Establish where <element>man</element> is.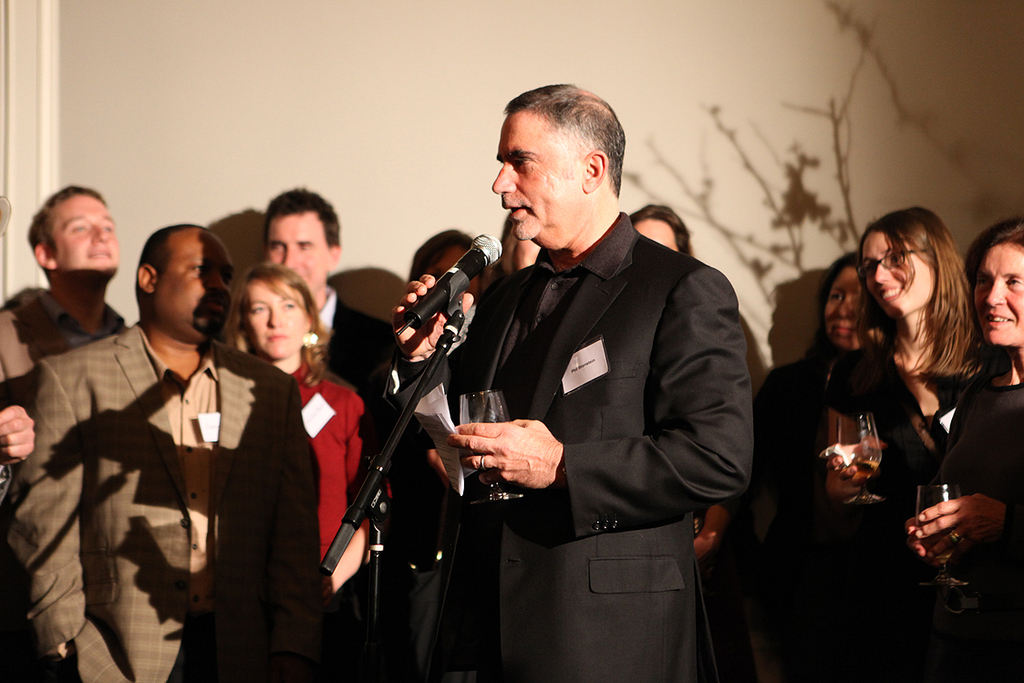
Established at l=231, t=181, r=415, b=677.
